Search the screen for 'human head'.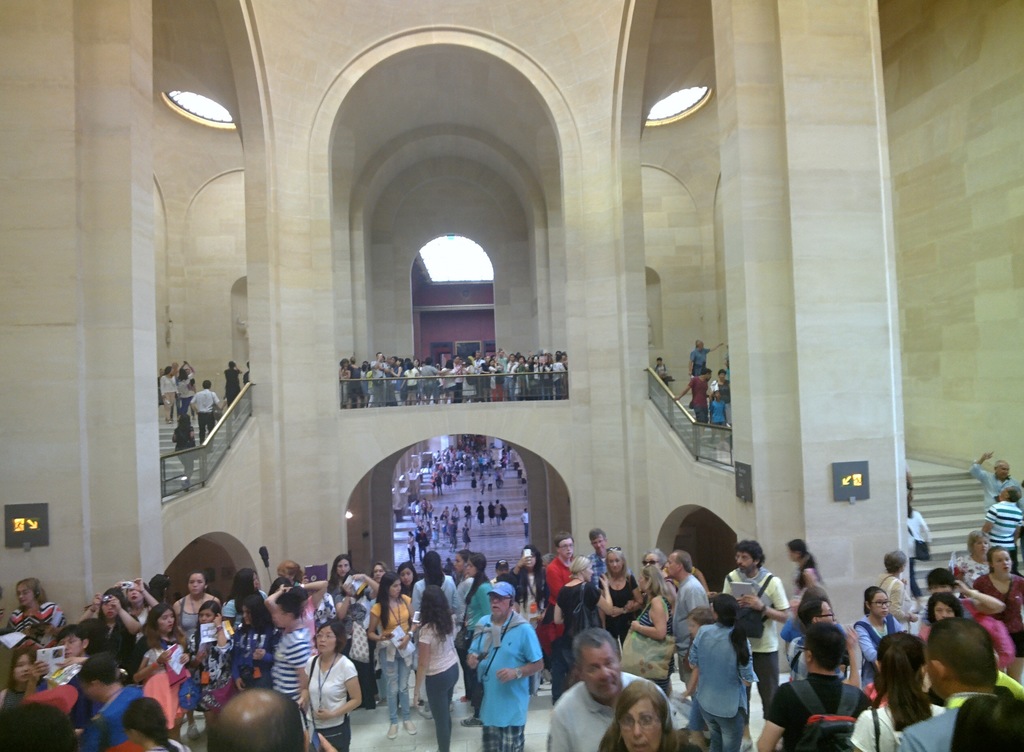
Found at (left=521, top=545, right=538, bottom=566).
